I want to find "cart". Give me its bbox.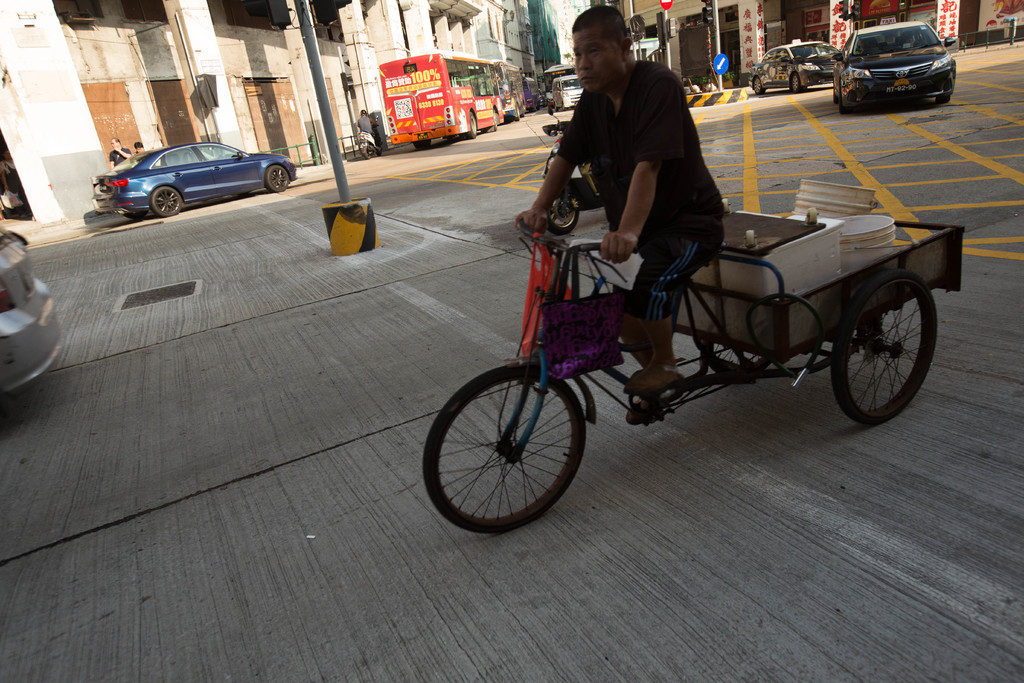
(left=417, top=219, right=965, bottom=536).
